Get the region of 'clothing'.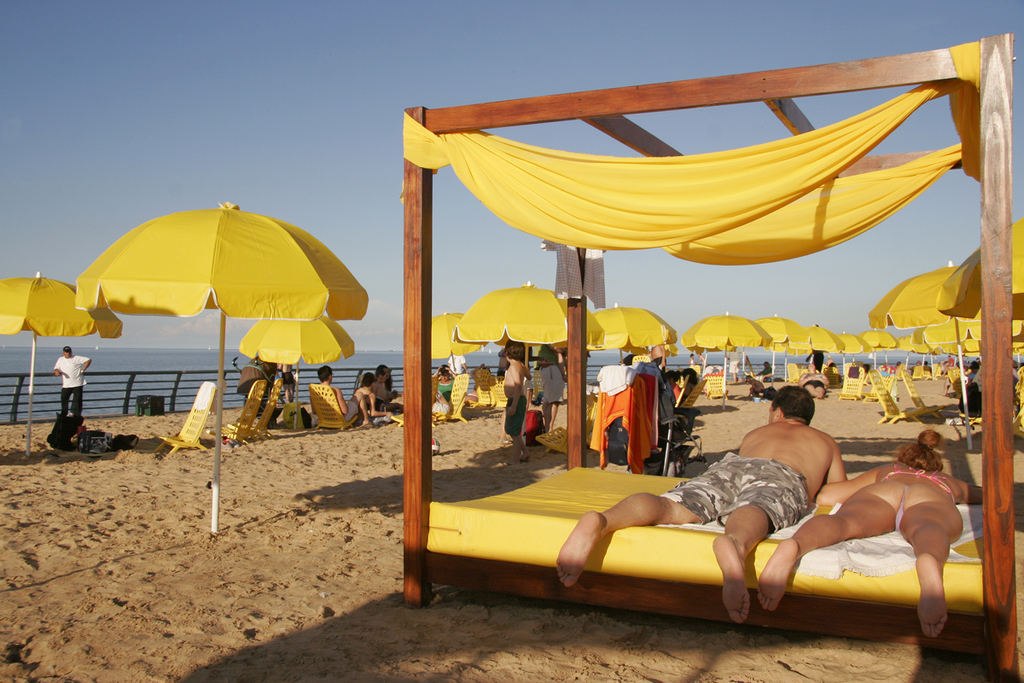
52, 353, 91, 420.
